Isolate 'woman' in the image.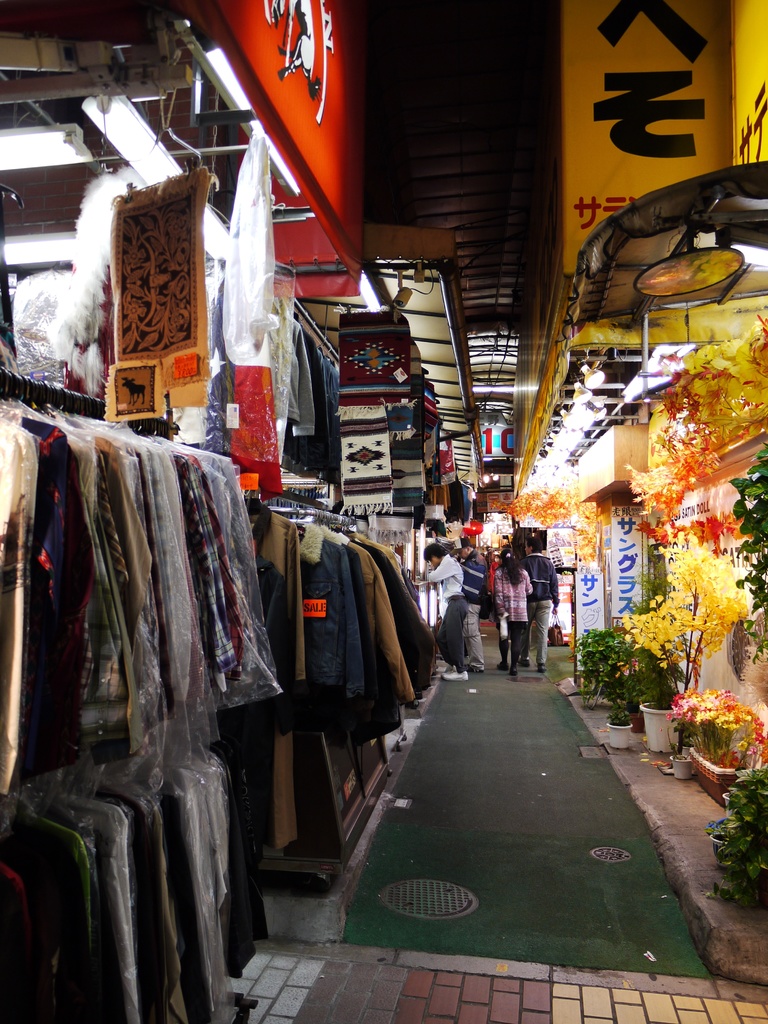
Isolated region: crop(484, 551, 502, 600).
